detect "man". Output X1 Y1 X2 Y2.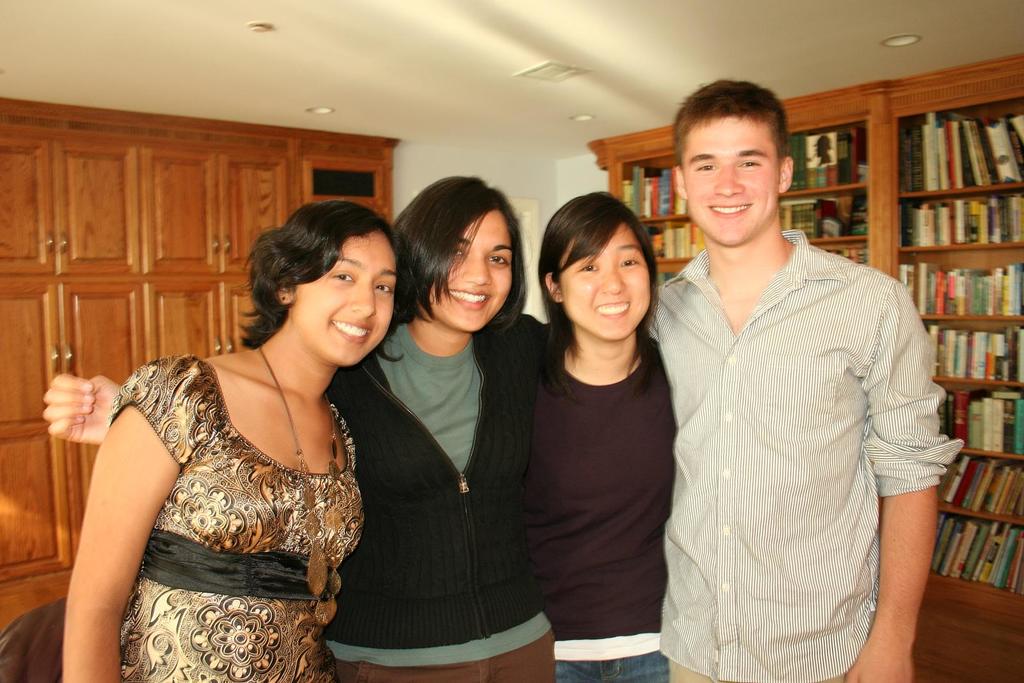
634 77 948 677.
